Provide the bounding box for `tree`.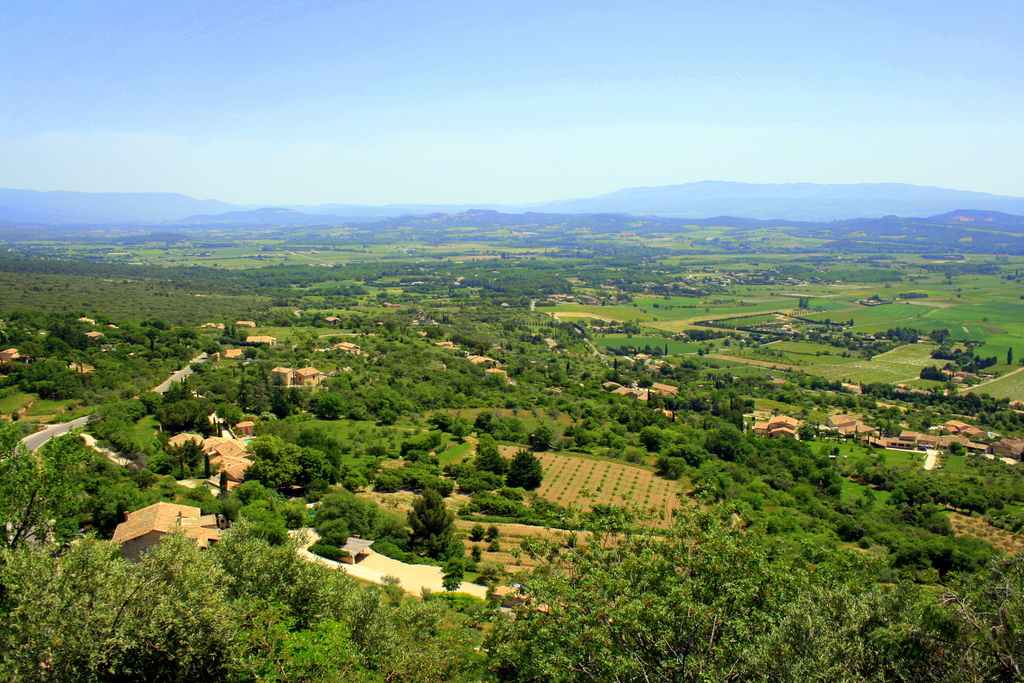
[x1=504, y1=442, x2=543, y2=480].
